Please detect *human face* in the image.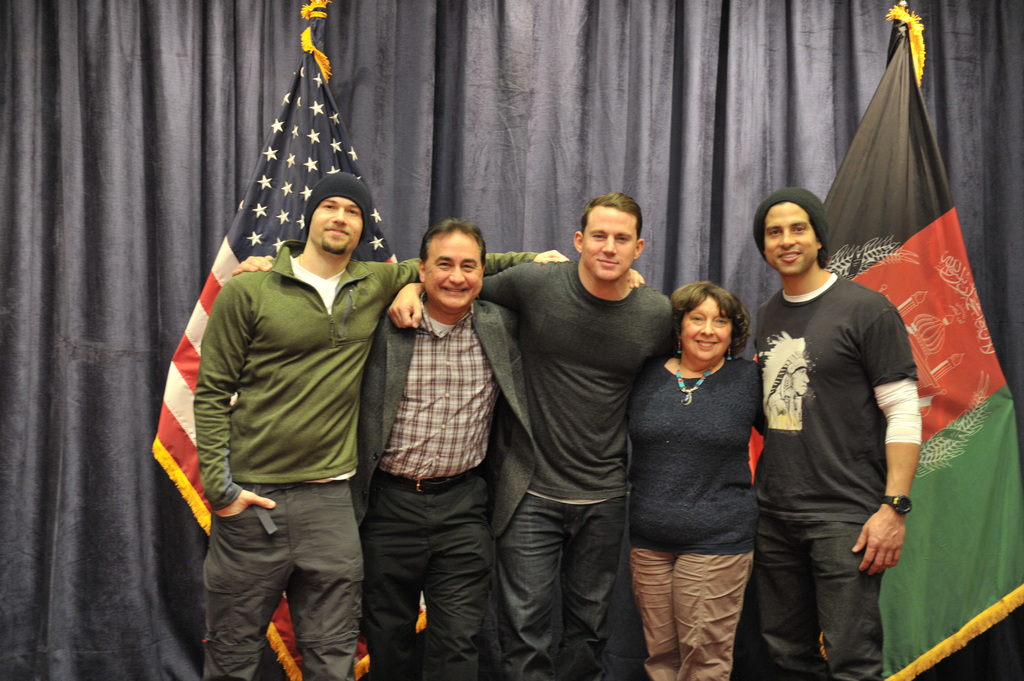
region(425, 230, 484, 311).
